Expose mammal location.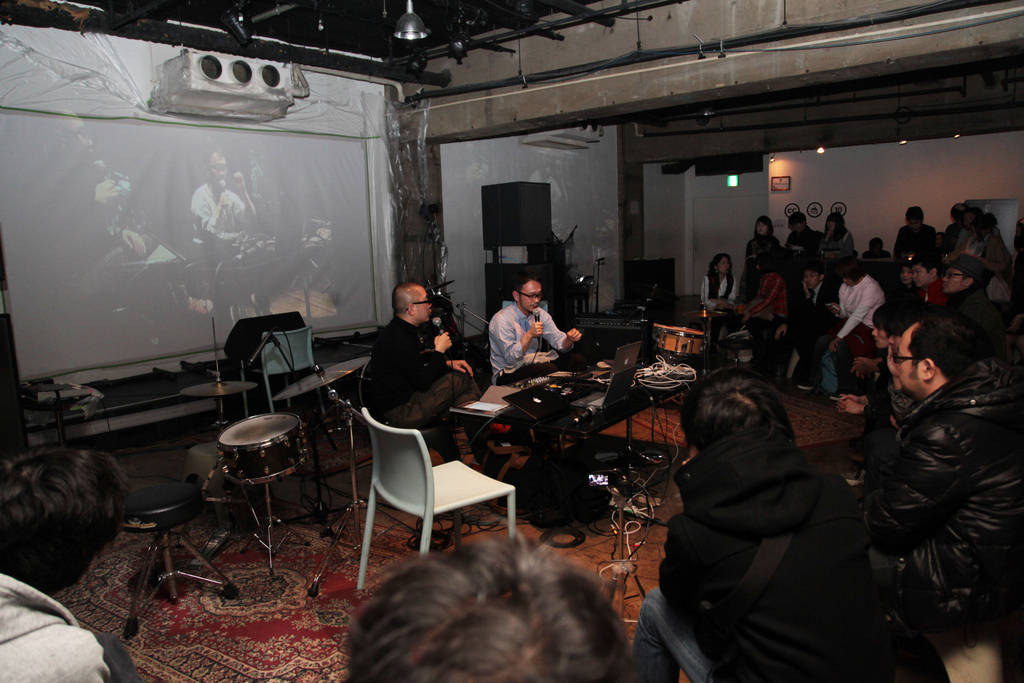
Exposed at {"left": 637, "top": 358, "right": 893, "bottom": 668}.
